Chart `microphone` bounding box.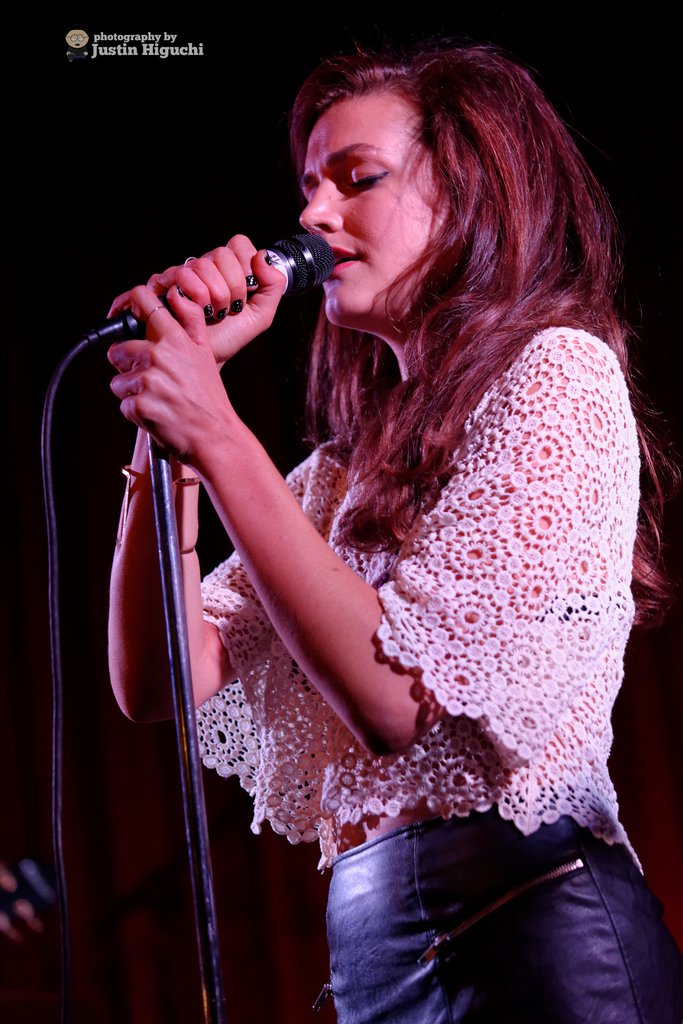
Charted: [97, 227, 347, 348].
